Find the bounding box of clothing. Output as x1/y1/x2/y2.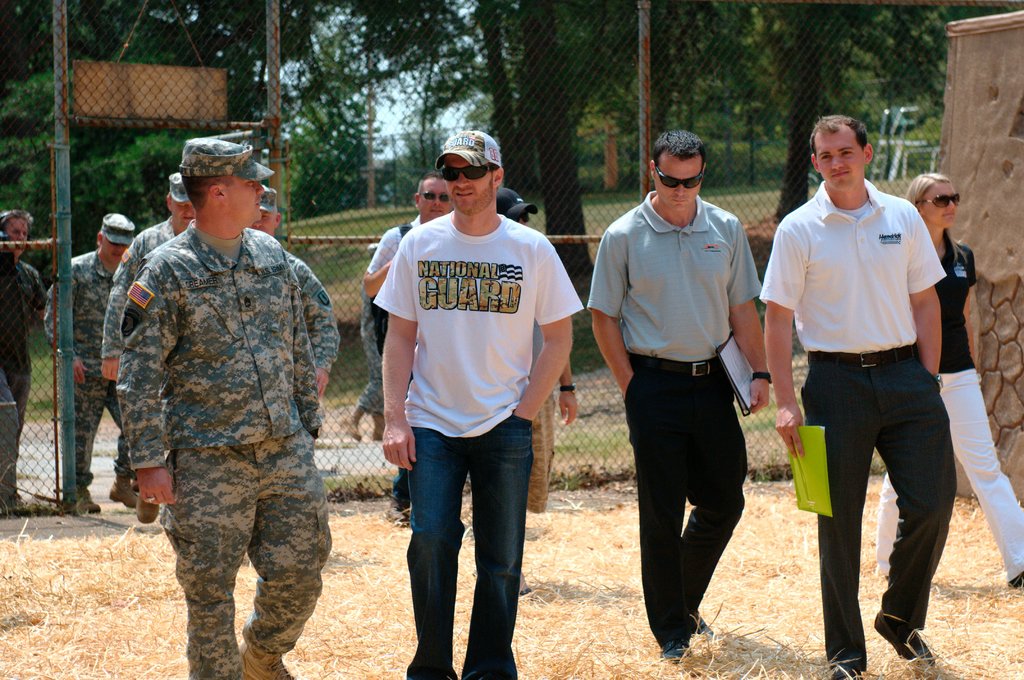
44/249/124/502.
